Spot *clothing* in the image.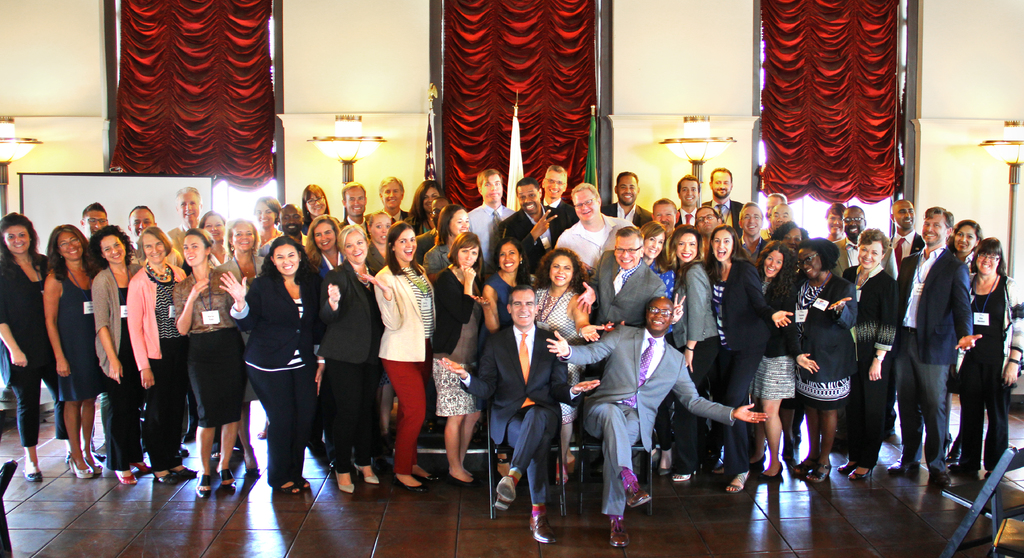
*clothing* found at select_region(215, 252, 265, 281).
